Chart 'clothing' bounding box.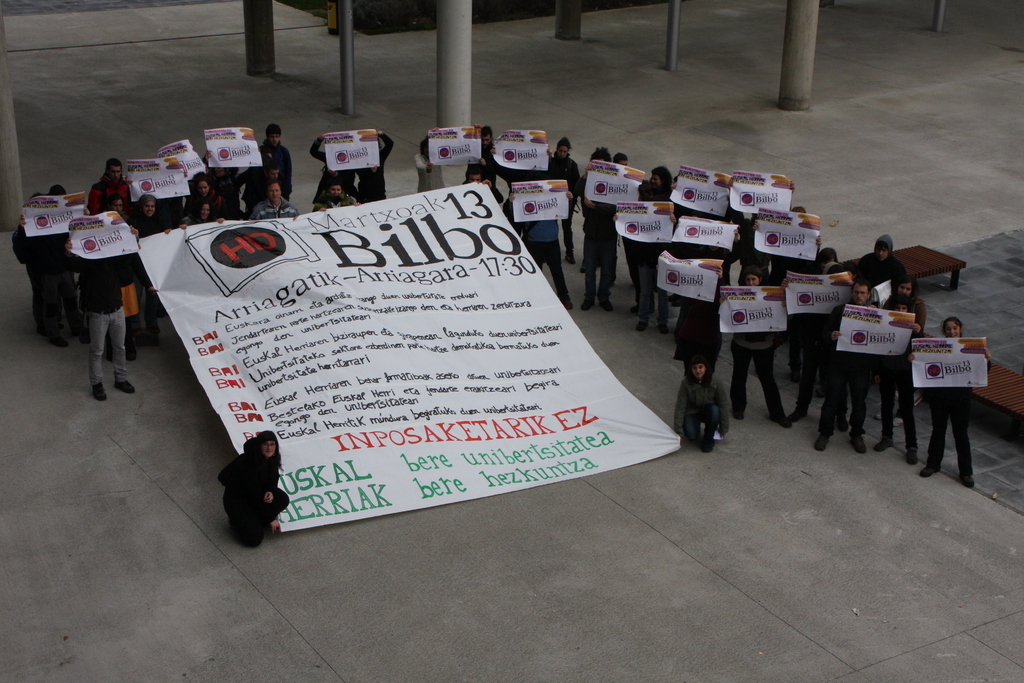
Charted: [631, 240, 665, 334].
